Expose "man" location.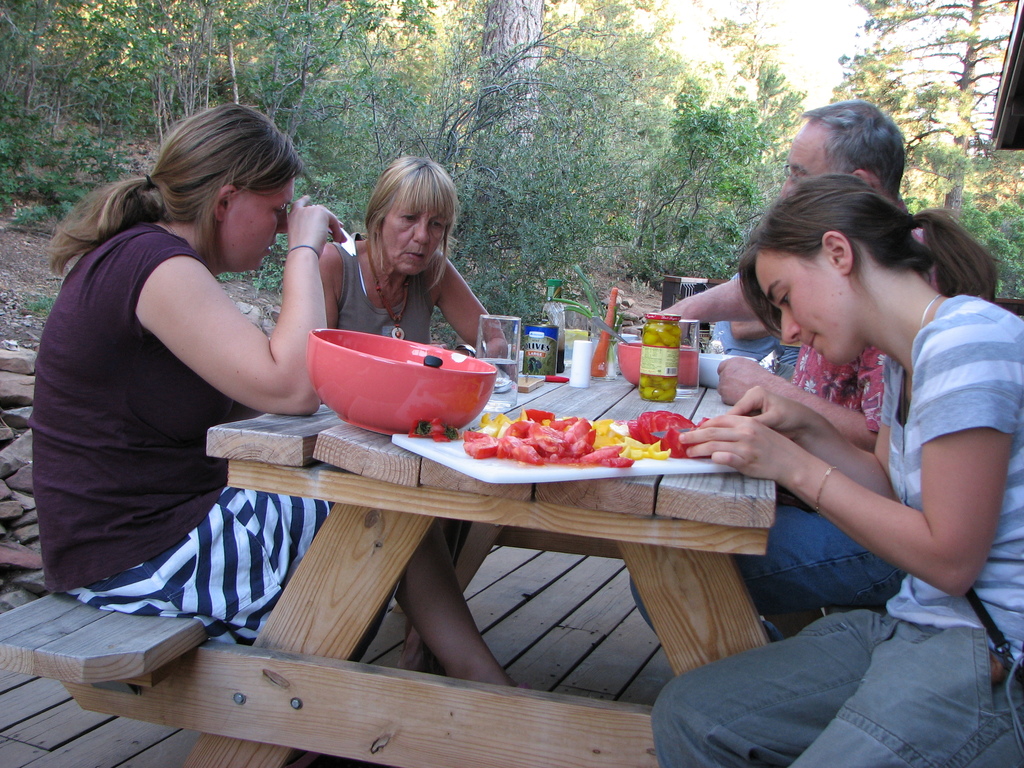
Exposed at 630, 93, 957, 644.
